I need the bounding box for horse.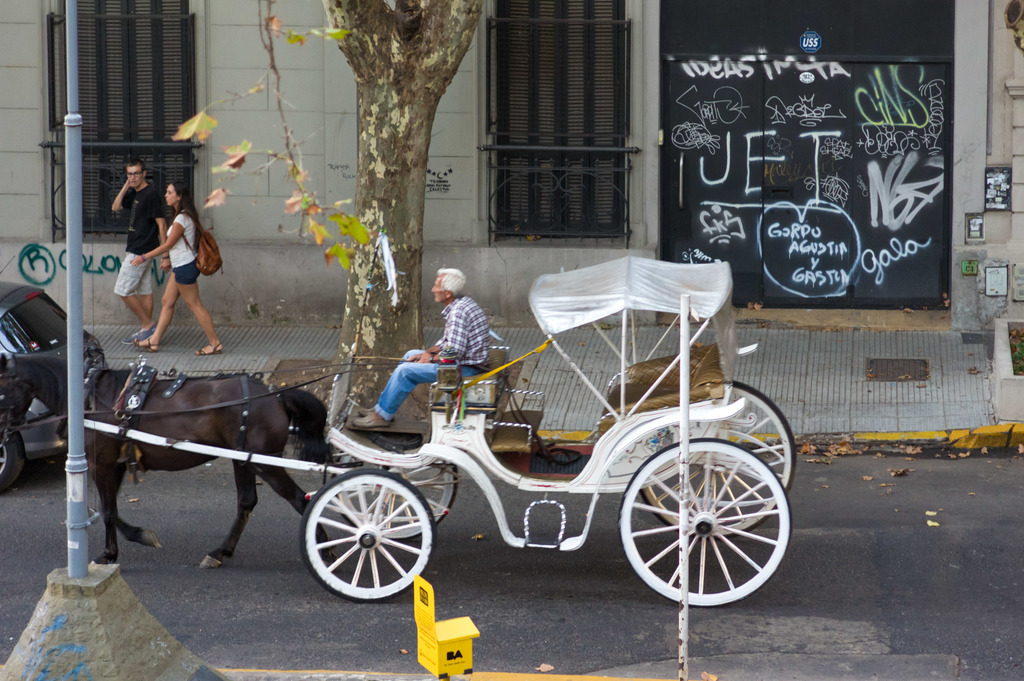
Here it is: bbox=[0, 350, 335, 571].
